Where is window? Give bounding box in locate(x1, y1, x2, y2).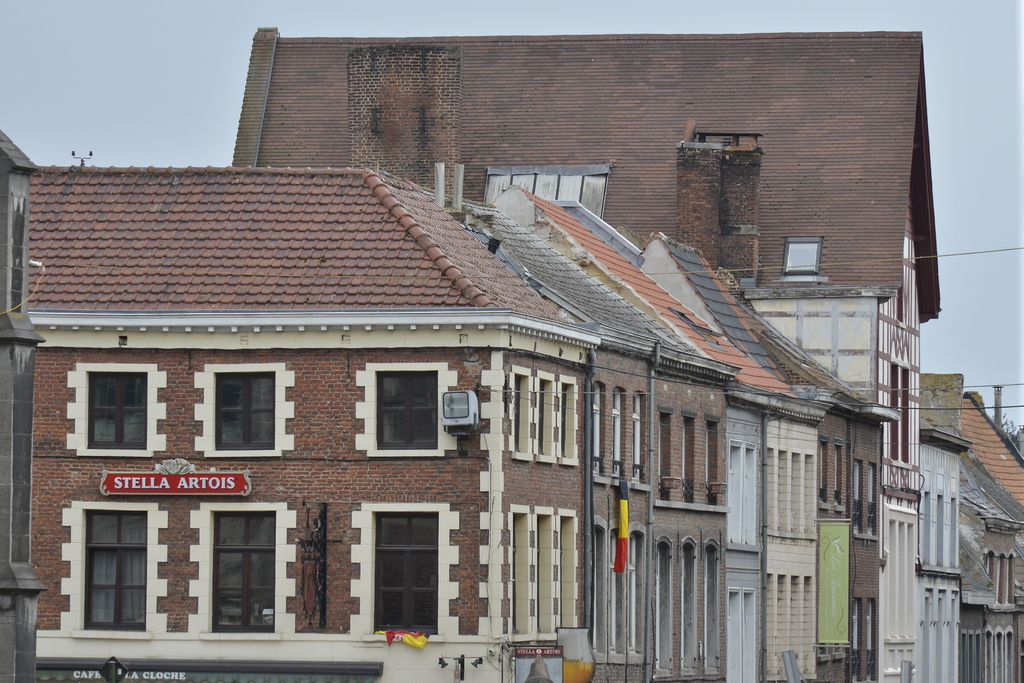
locate(781, 236, 822, 278).
